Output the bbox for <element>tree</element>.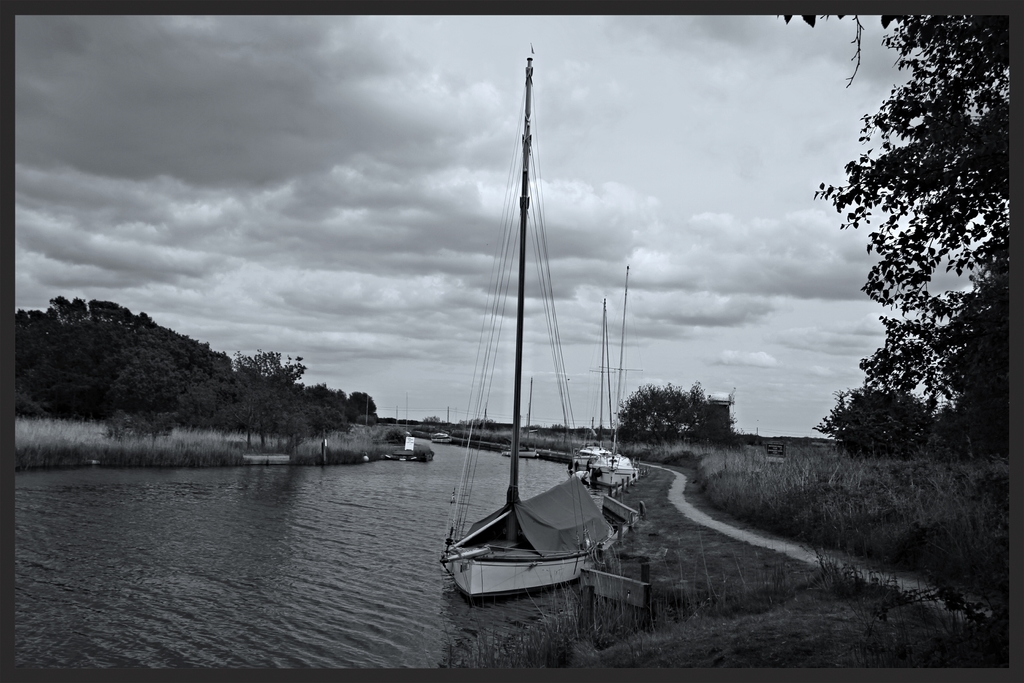
{"left": 615, "top": 375, "right": 707, "bottom": 440}.
